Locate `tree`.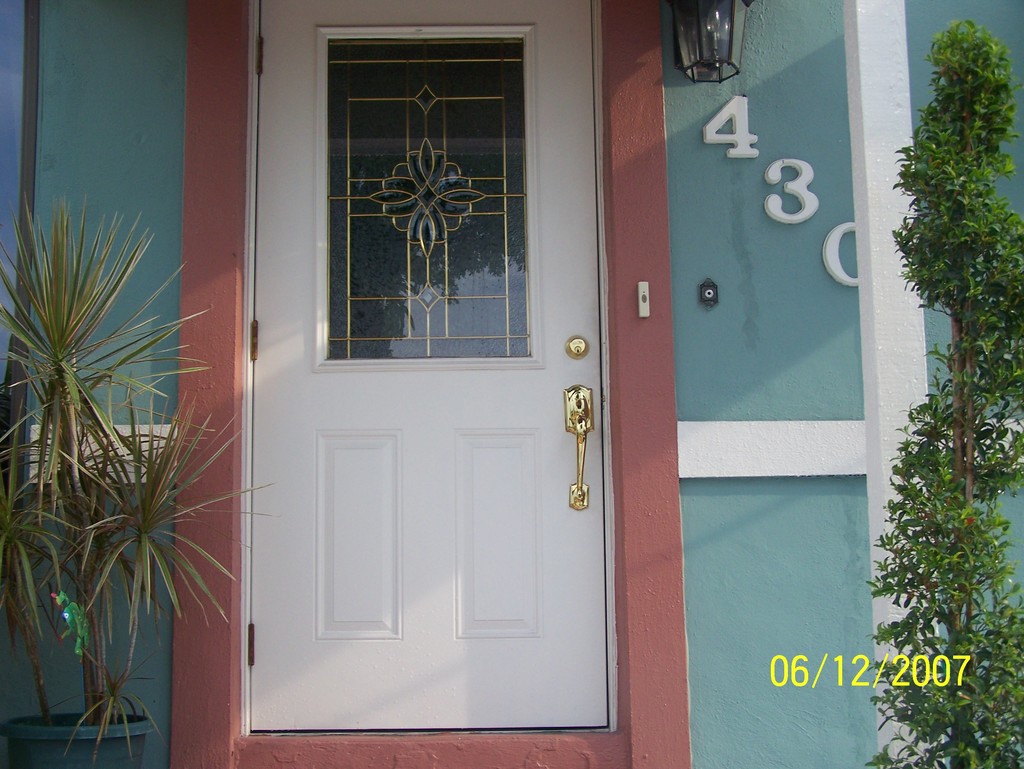
Bounding box: {"x1": 867, "y1": 0, "x2": 1020, "y2": 736}.
